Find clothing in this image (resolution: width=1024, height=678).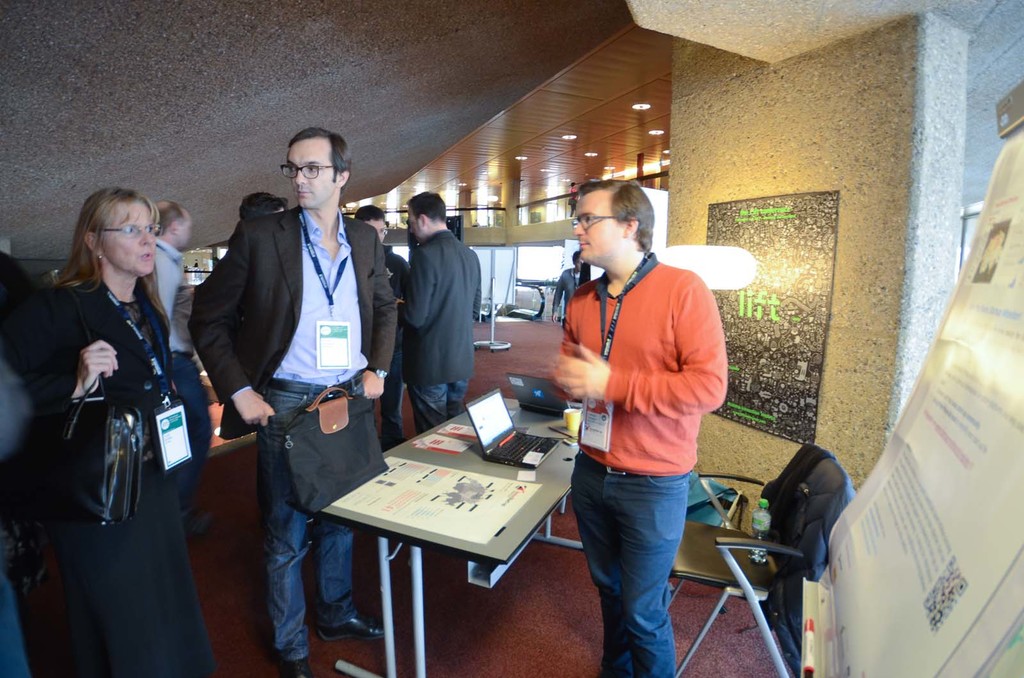
(left=551, top=266, right=580, bottom=312).
